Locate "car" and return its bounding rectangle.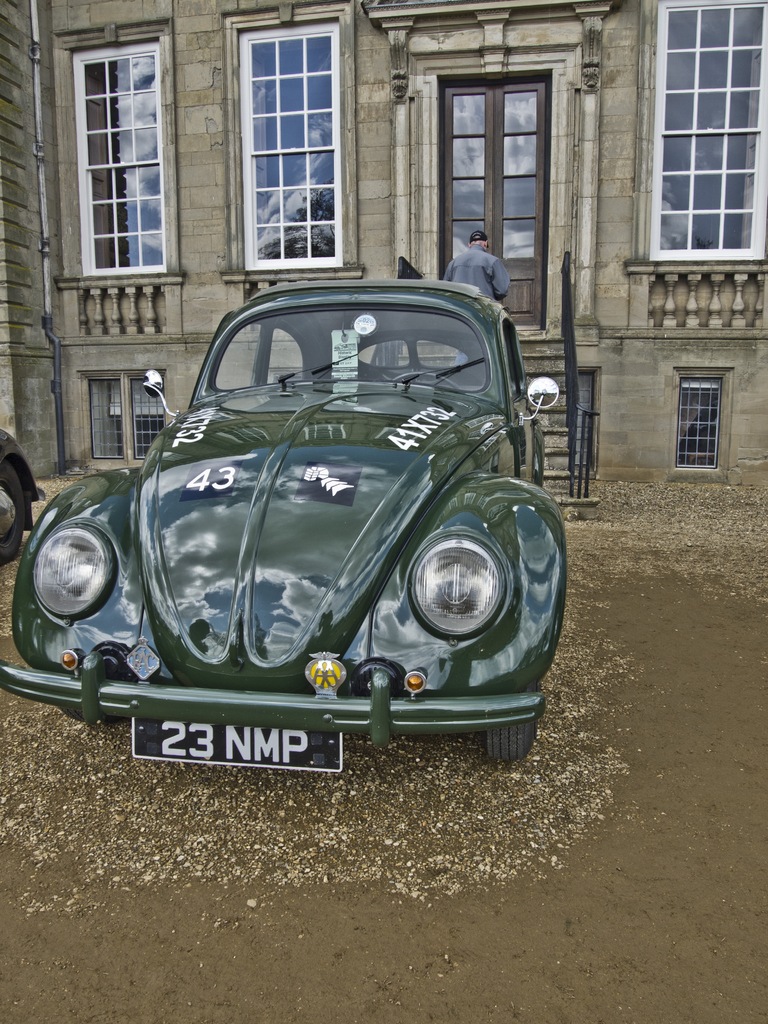
box(0, 428, 48, 566).
